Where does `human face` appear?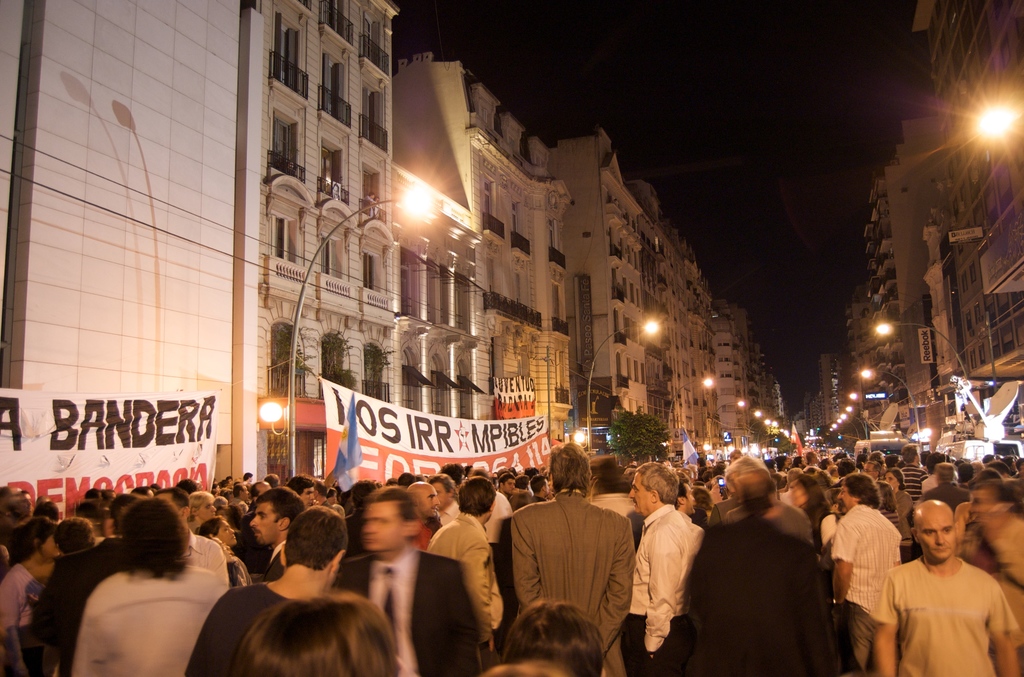
Appears at crop(630, 473, 652, 516).
